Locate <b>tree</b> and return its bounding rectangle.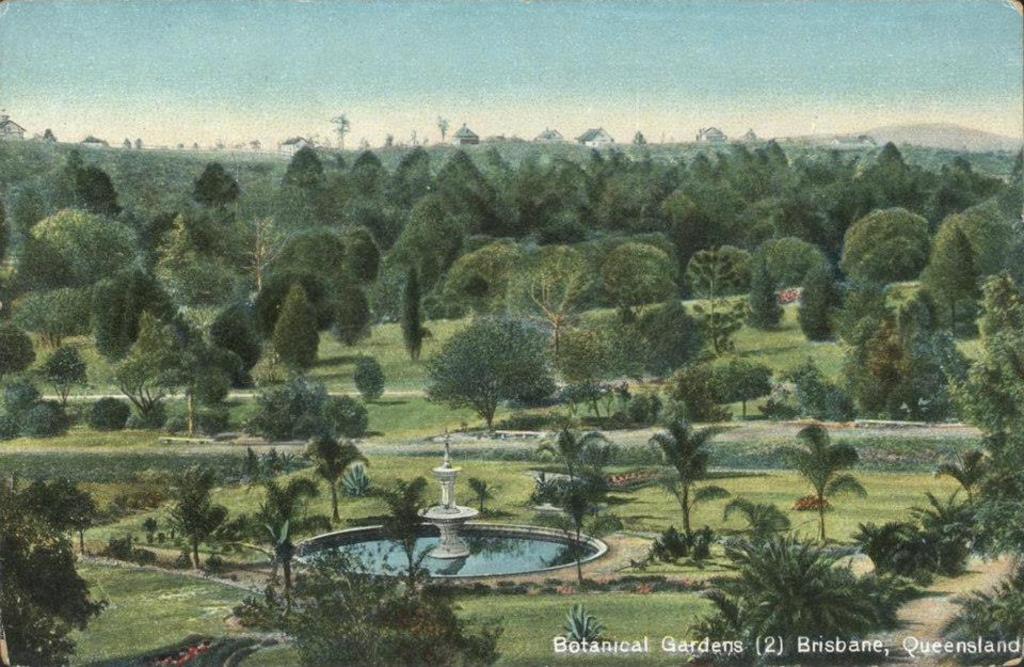
{"x1": 701, "y1": 353, "x2": 771, "y2": 418}.
